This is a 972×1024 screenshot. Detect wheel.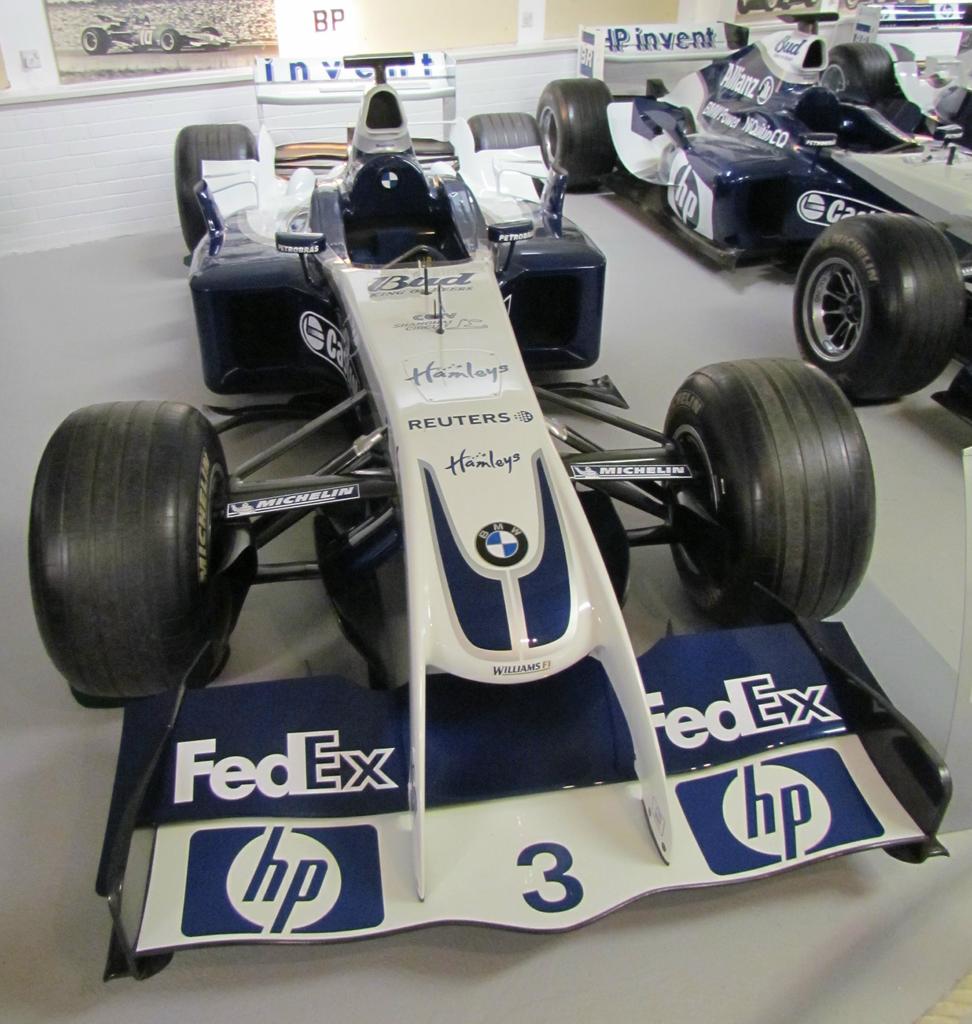
(825, 39, 898, 102).
